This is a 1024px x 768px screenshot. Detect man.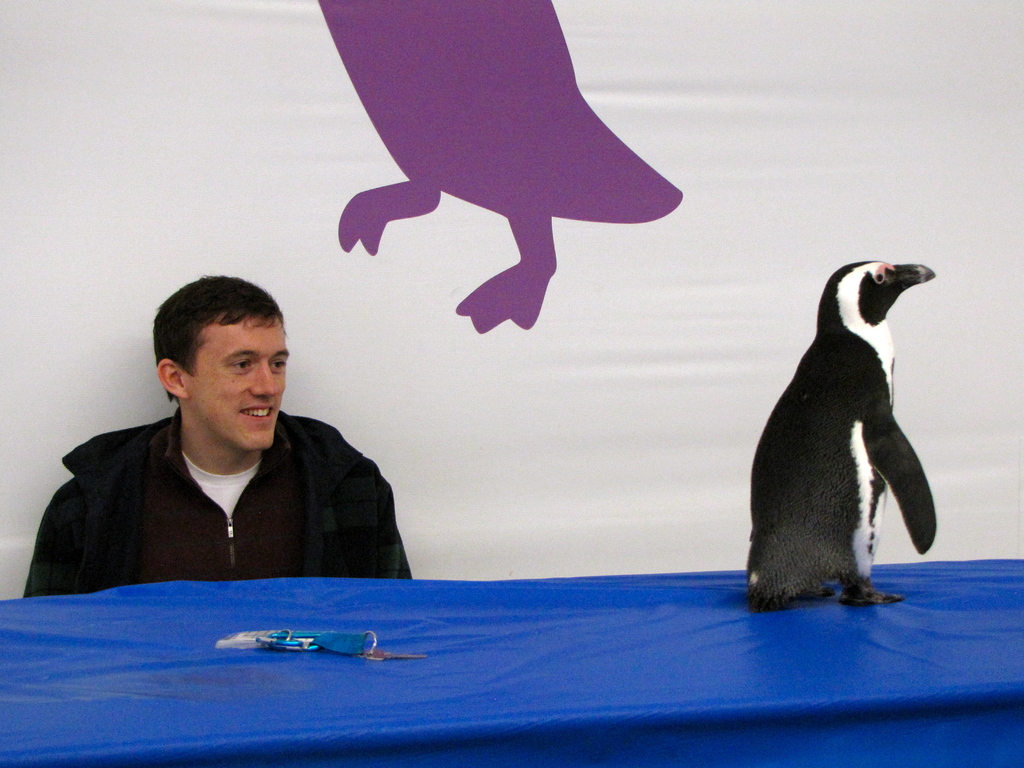
pyautogui.locateOnScreen(43, 282, 424, 607).
